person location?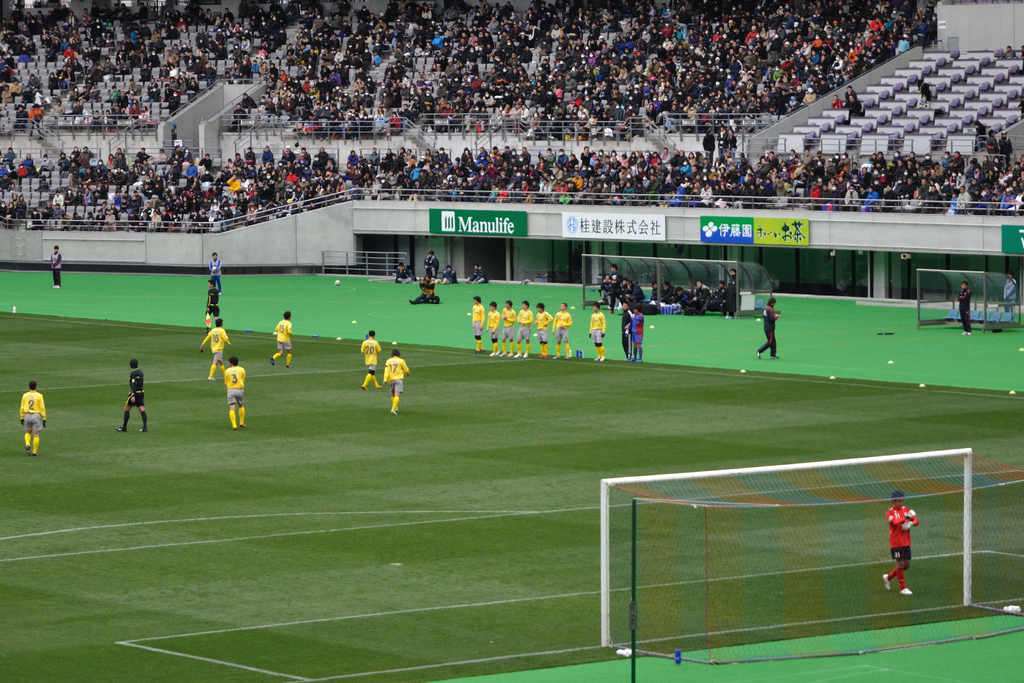
1003, 268, 1020, 325
